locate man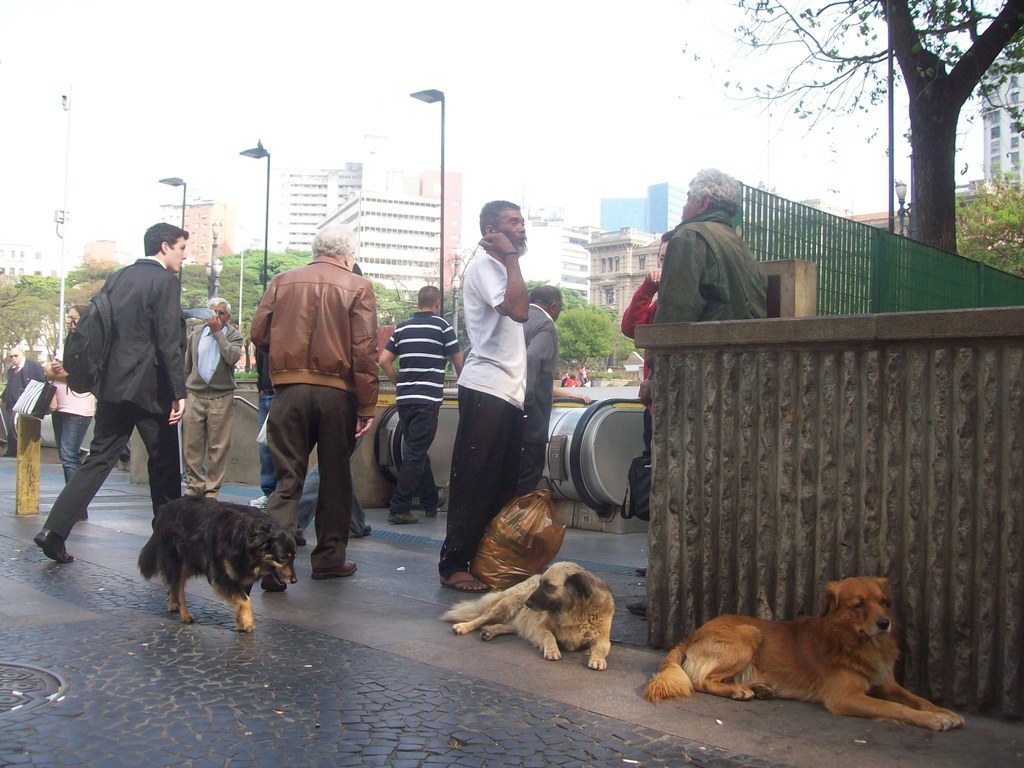
(46,235,207,537)
